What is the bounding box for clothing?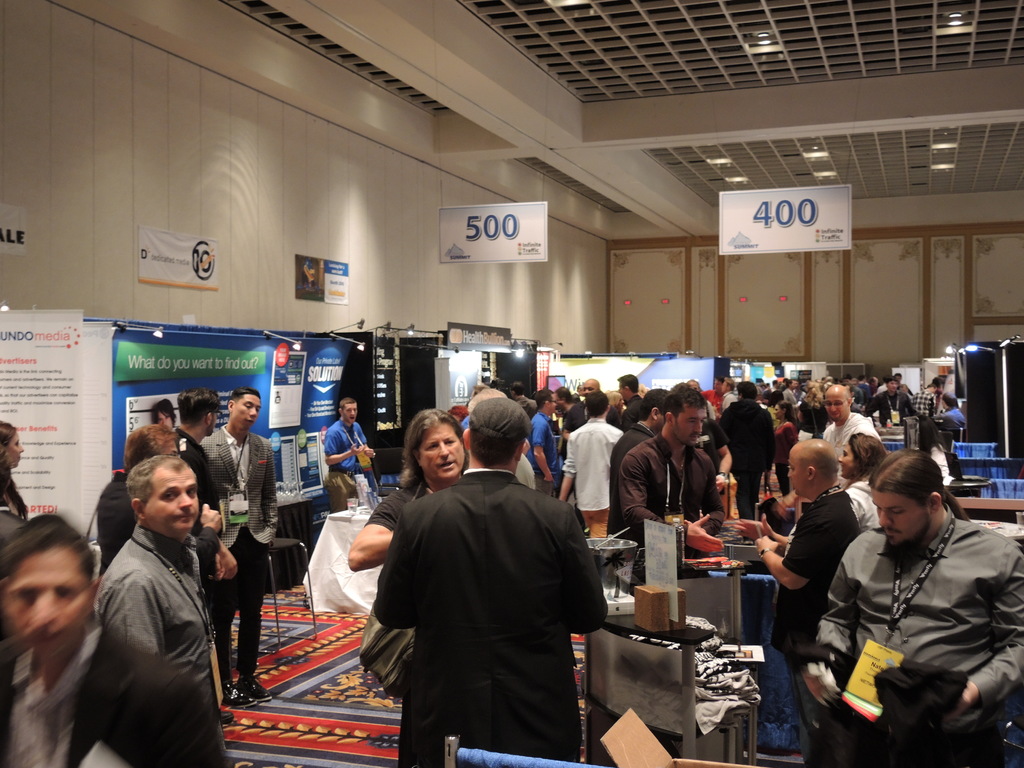
rect(357, 451, 611, 761).
